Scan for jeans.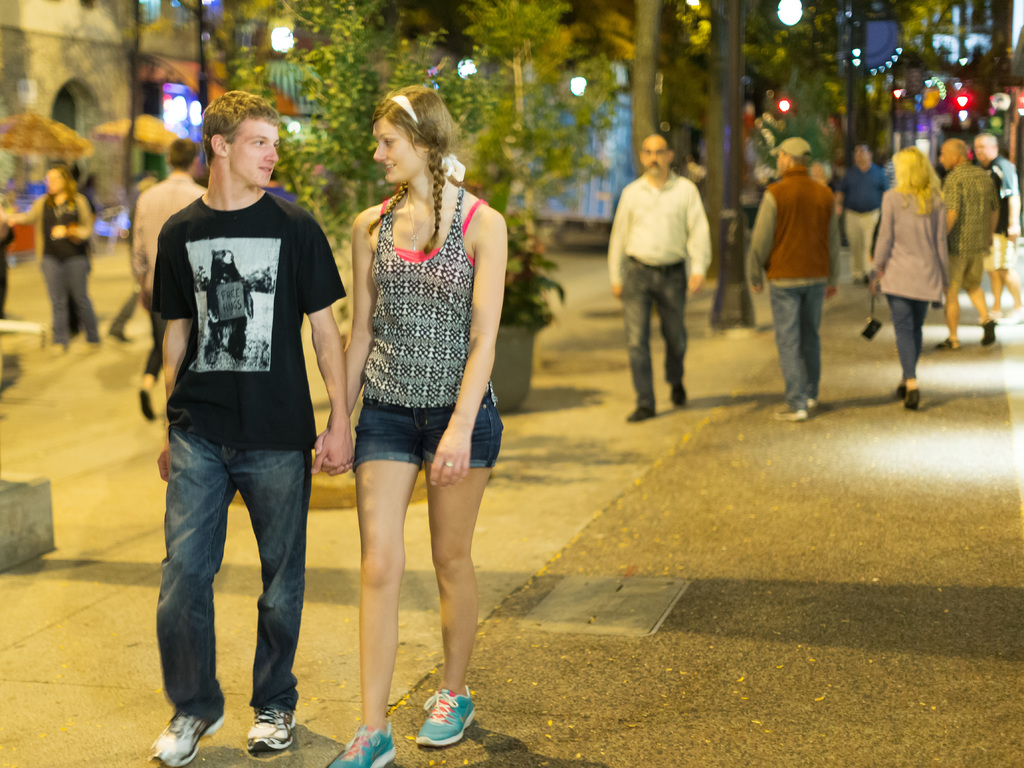
Scan result: rect(774, 282, 827, 413).
